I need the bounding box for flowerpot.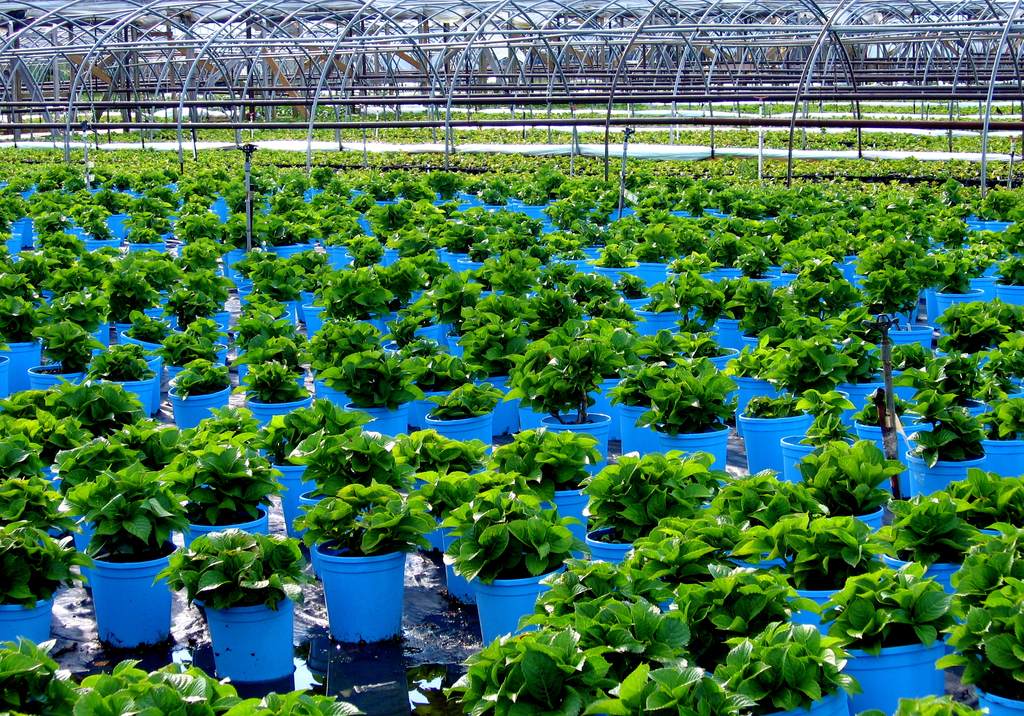
Here it is: bbox=(472, 551, 566, 649).
